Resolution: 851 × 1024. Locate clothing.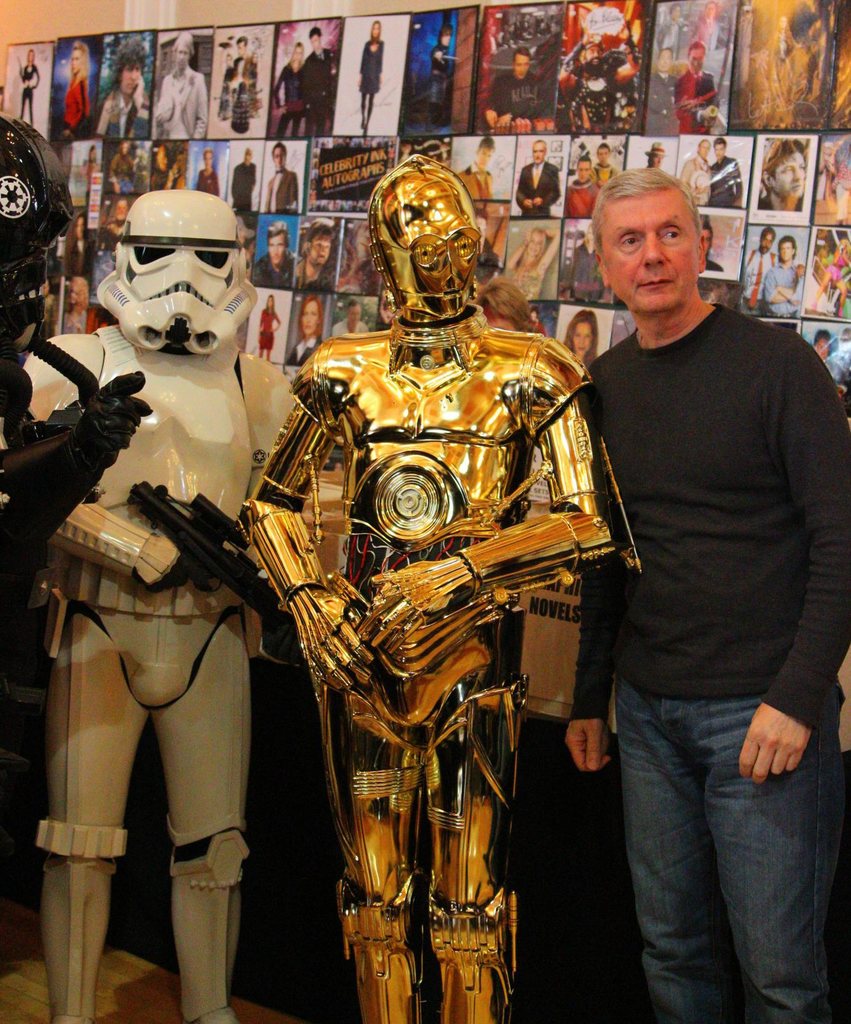
region(815, 154, 840, 199).
